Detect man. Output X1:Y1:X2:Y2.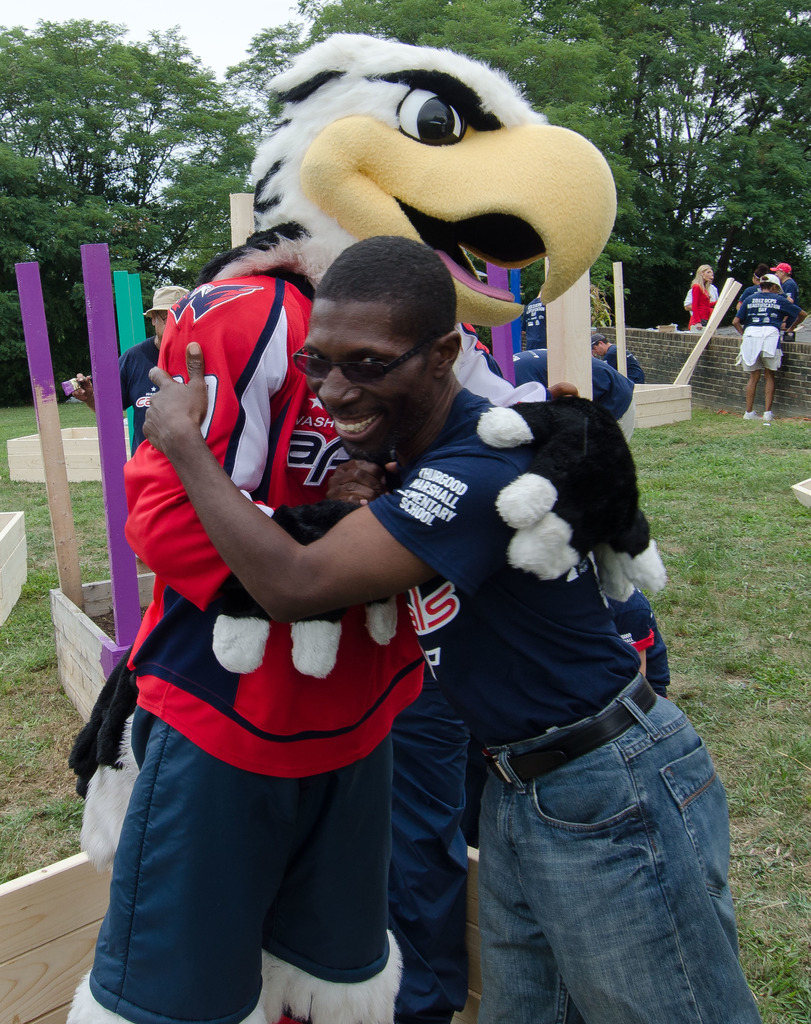
730:266:806:431.
